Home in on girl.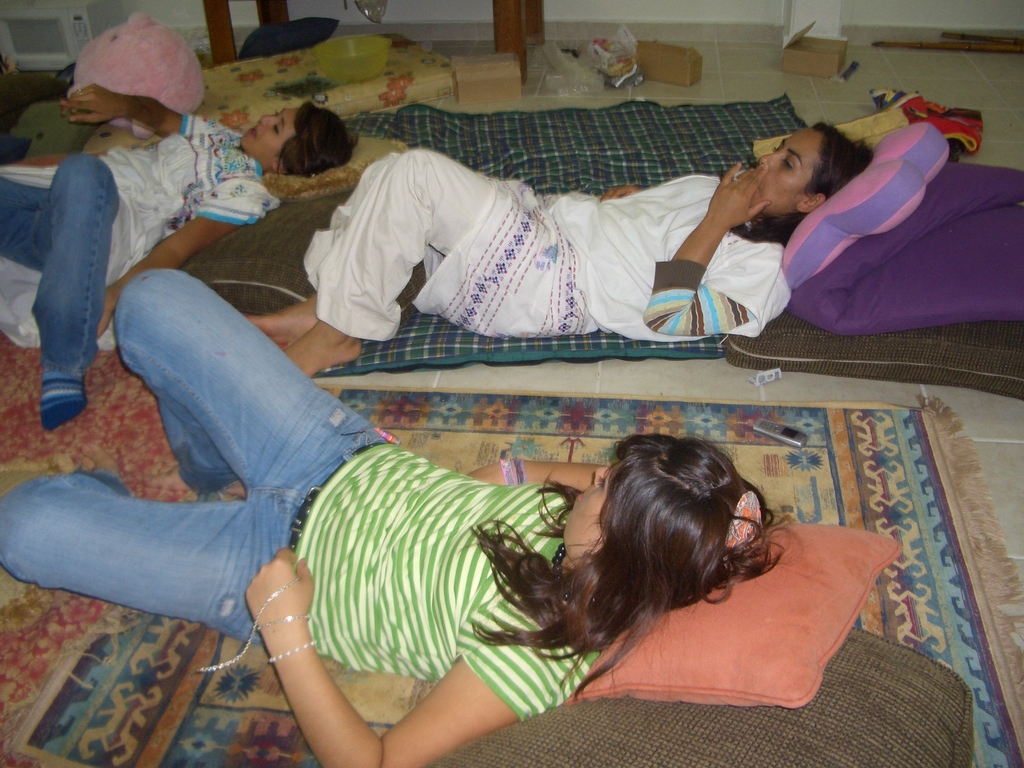
Homed in at (0, 262, 782, 767).
